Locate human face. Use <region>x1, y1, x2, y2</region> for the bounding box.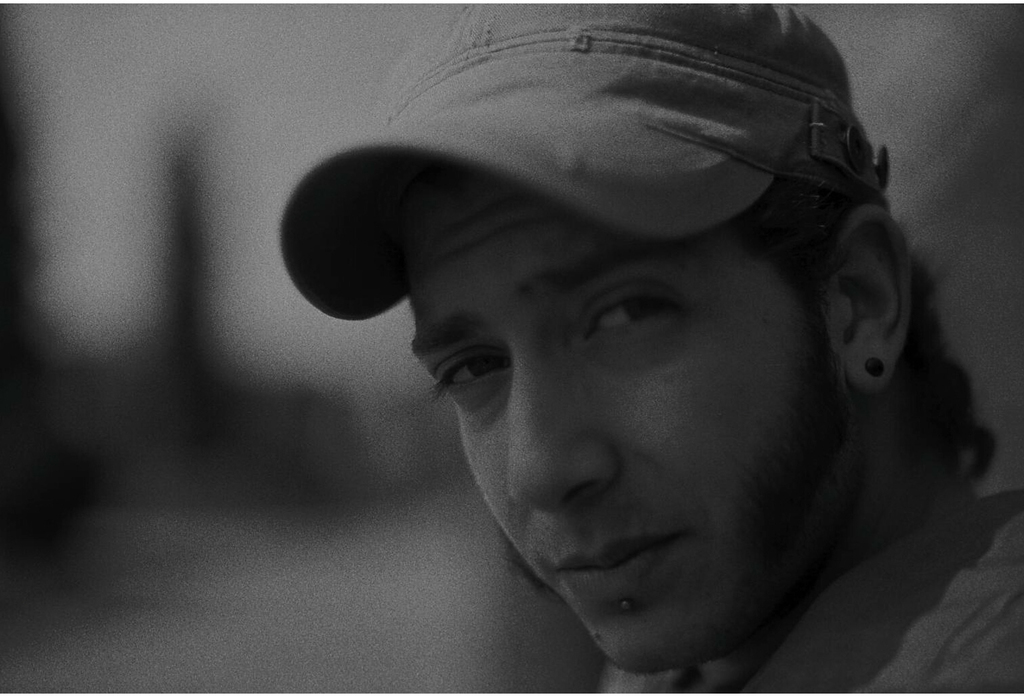
<region>407, 216, 853, 675</region>.
